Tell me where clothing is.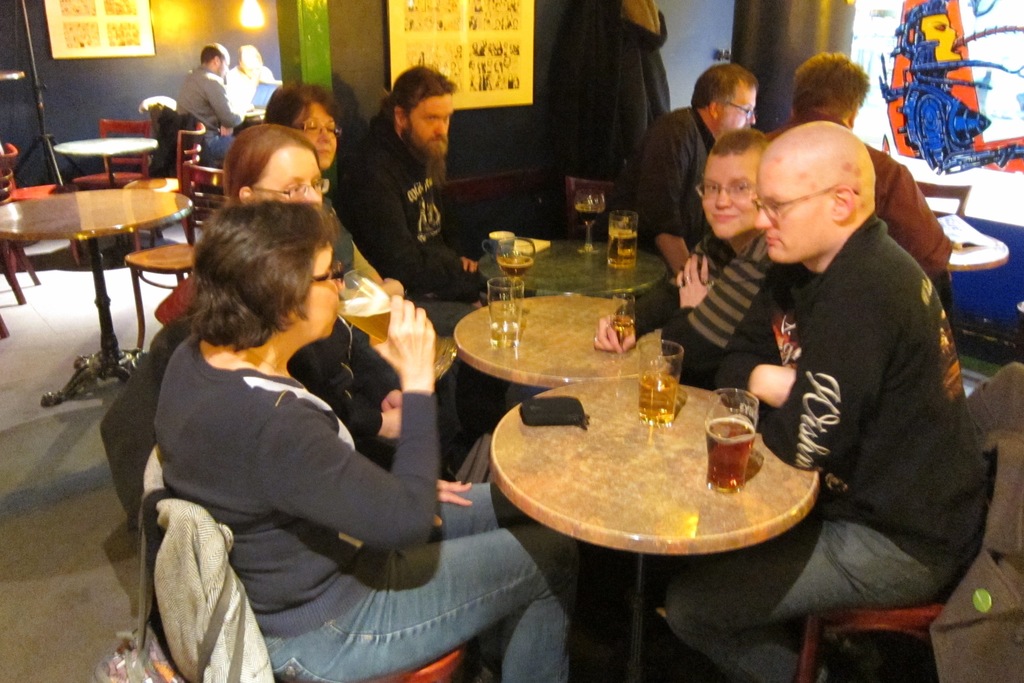
clothing is at <box>641,103,712,277</box>.
